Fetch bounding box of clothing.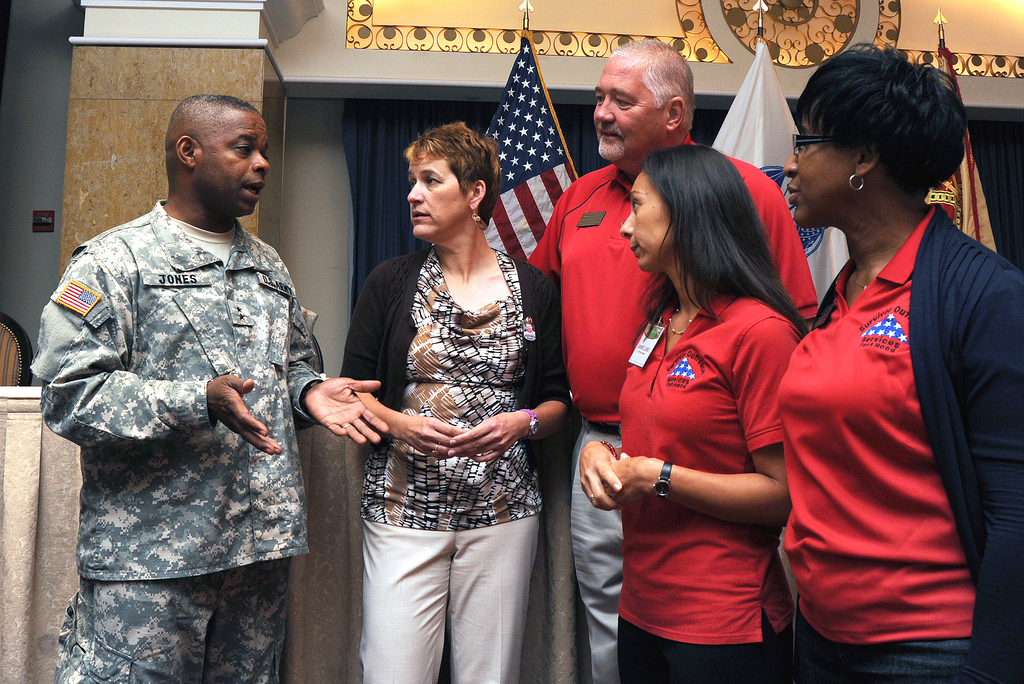
Bbox: (left=33, top=202, right=332, bottom=683).
